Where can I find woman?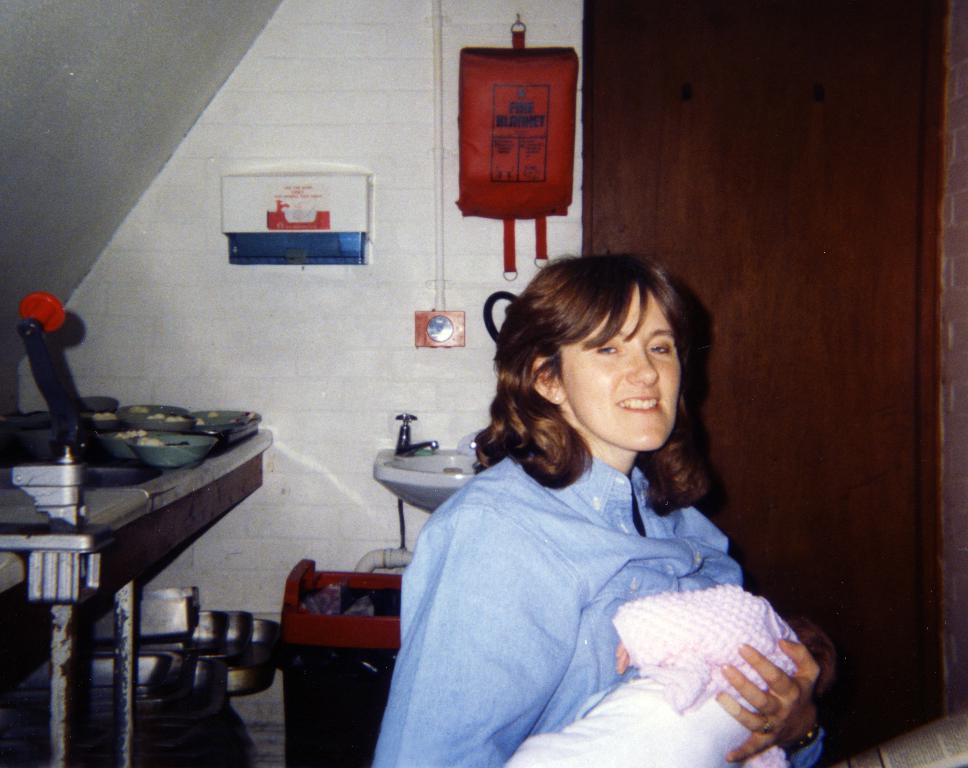
You can find it at BBox(390, 230, 800, 767).
